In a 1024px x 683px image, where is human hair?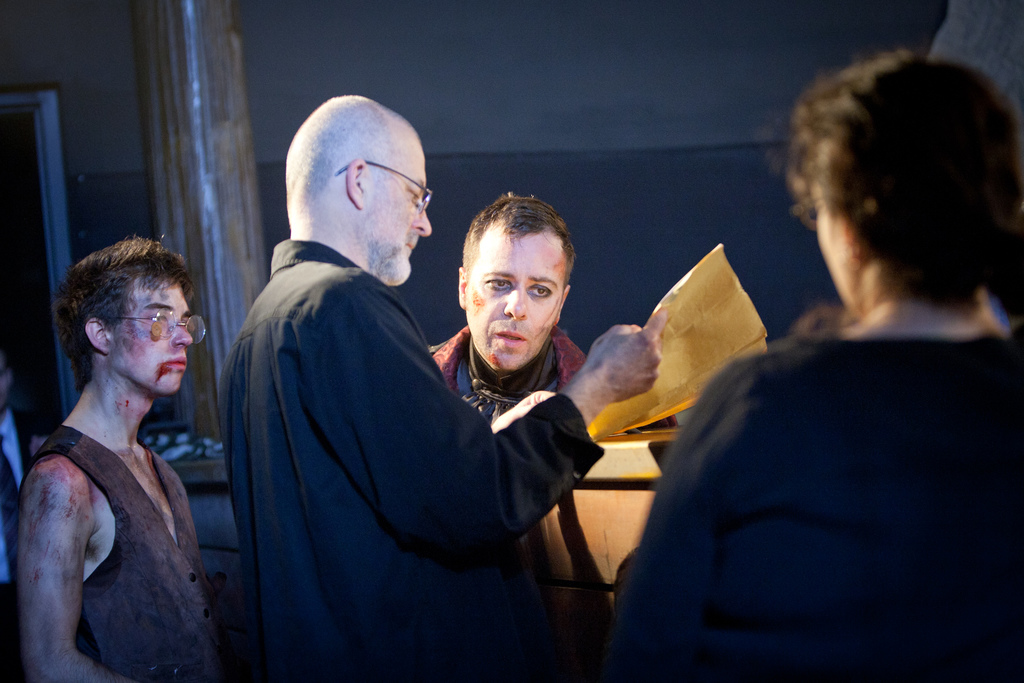
crop(54, 237, 185, 406).
